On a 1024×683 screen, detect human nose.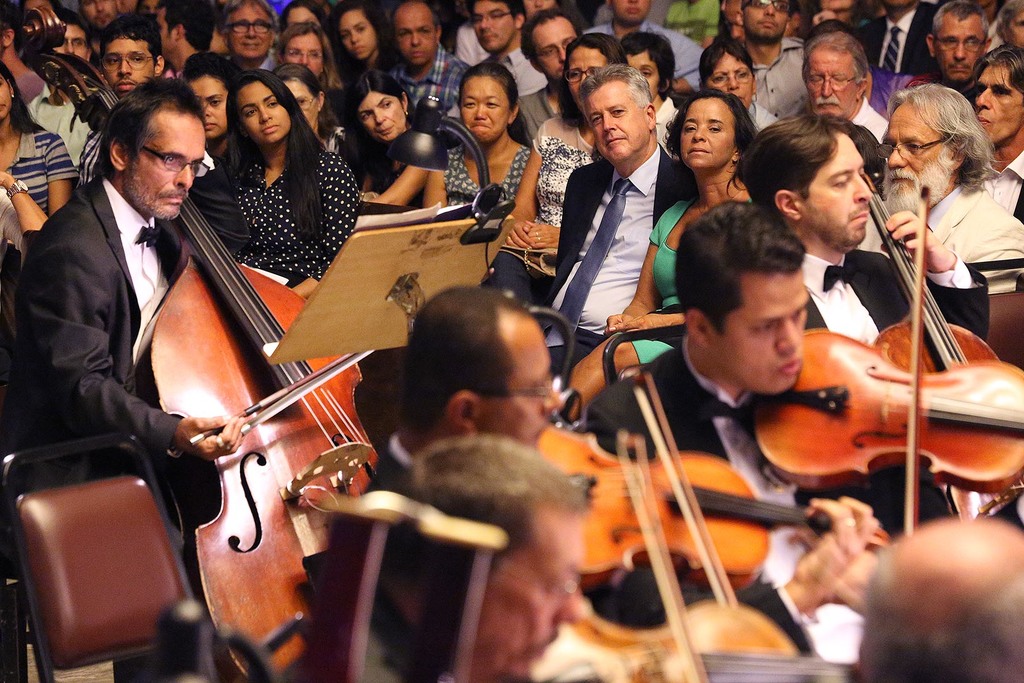
region(546, 591, 580, 623).
